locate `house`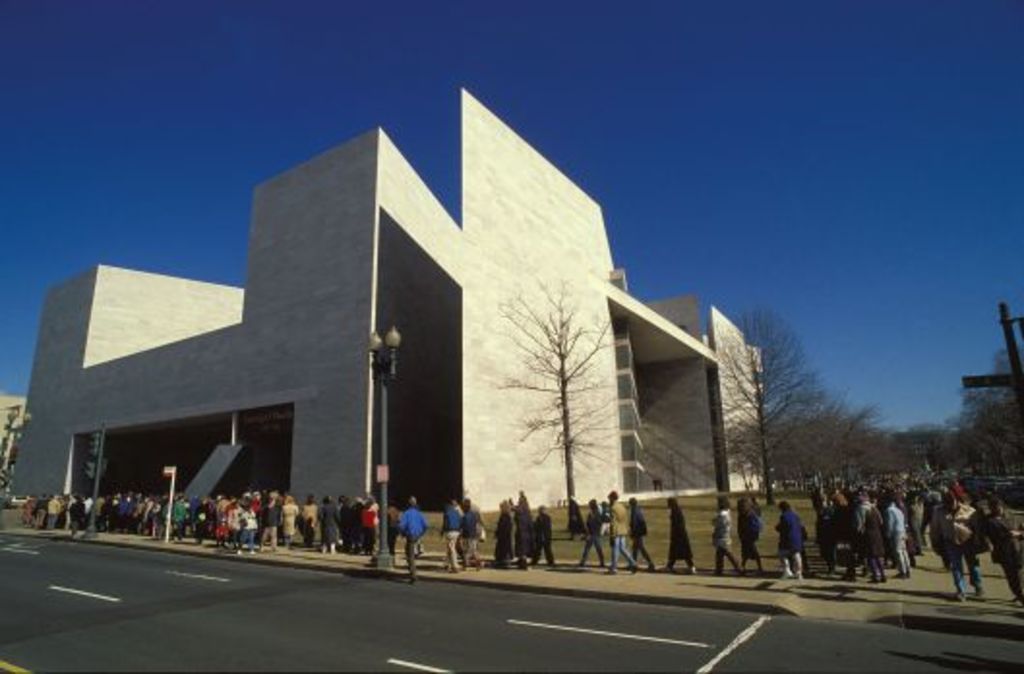
crop(64, 108, 751, 573)
